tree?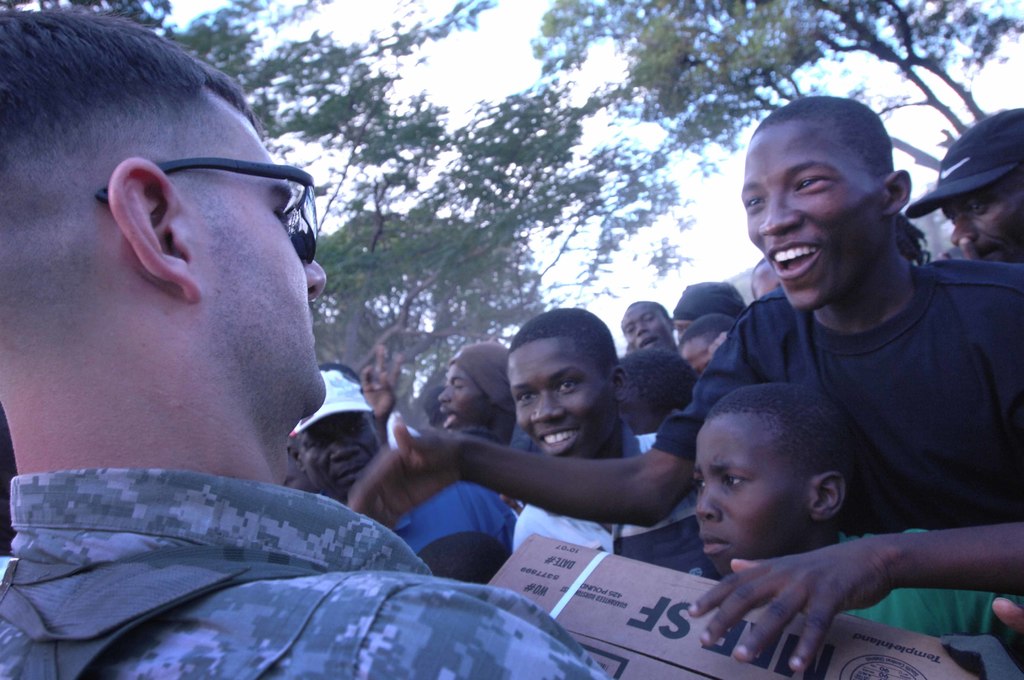
(x1=528, y1=0, x2=1023, y2=166)
